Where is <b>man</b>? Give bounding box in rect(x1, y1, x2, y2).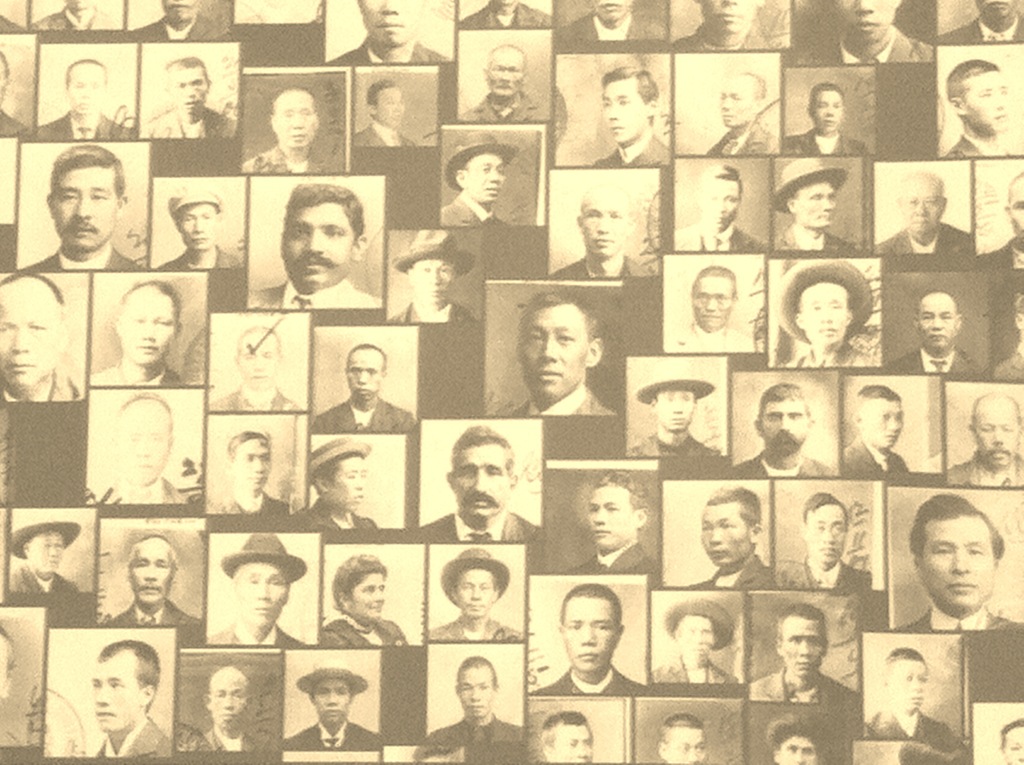
rect(205, 428, 304, 514).
